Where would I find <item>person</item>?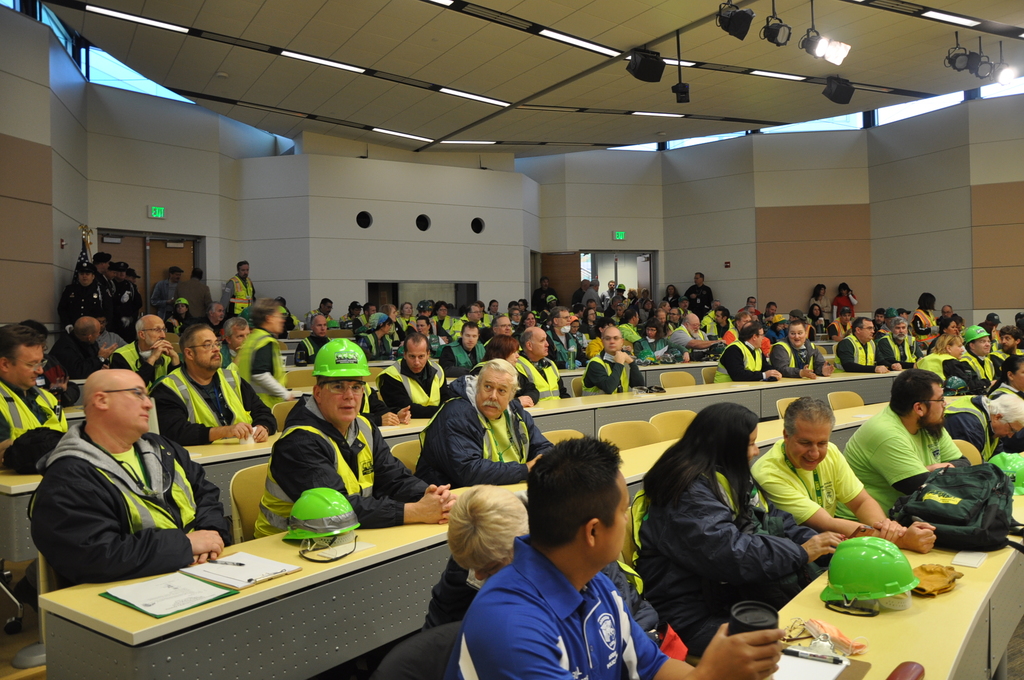
At bbox=(363, 302, 388, 328).
